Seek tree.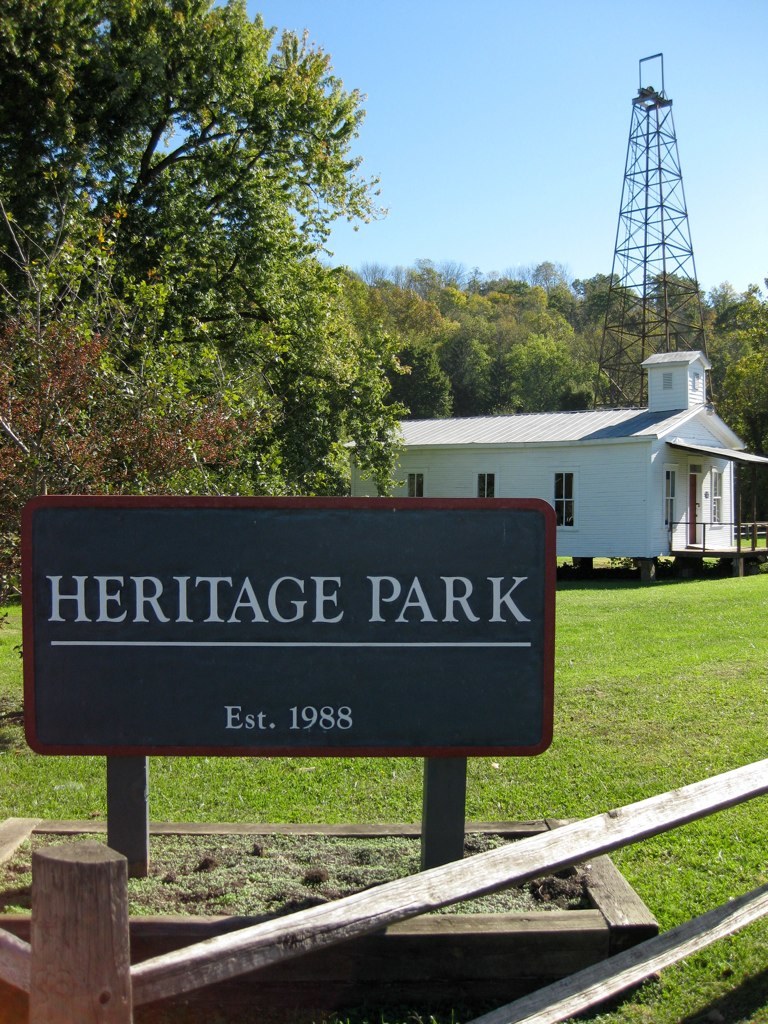
select_region(473, 262, 535, 349).
